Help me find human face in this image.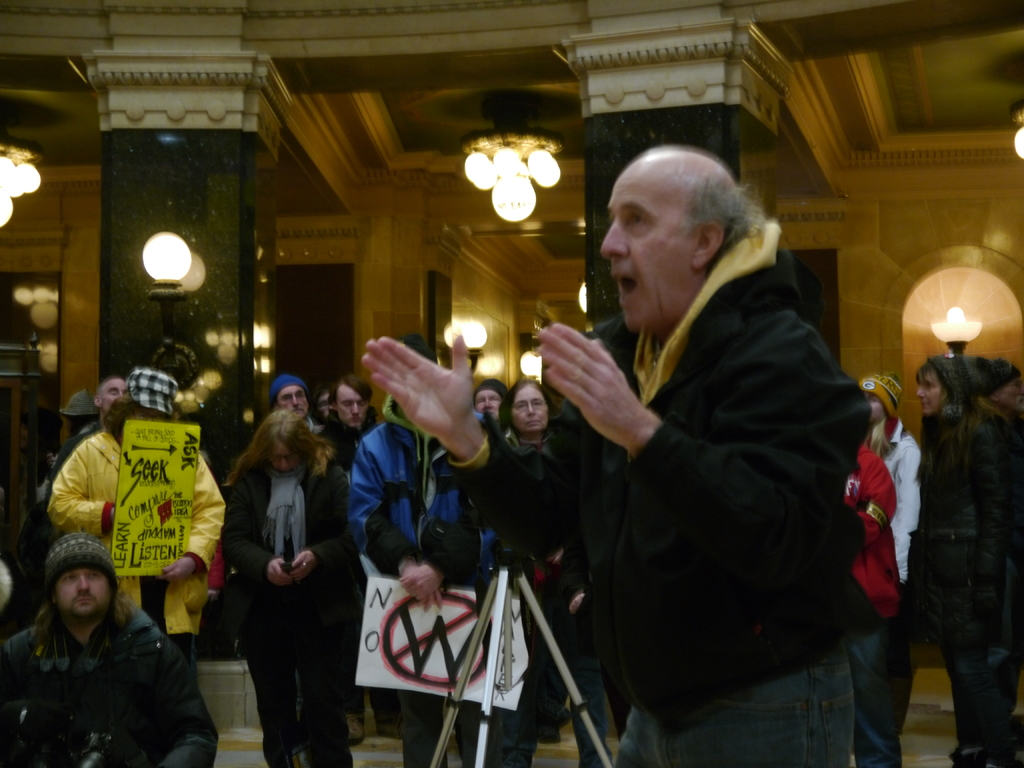
Found it: l=915, t=369, r=947, b=414.
